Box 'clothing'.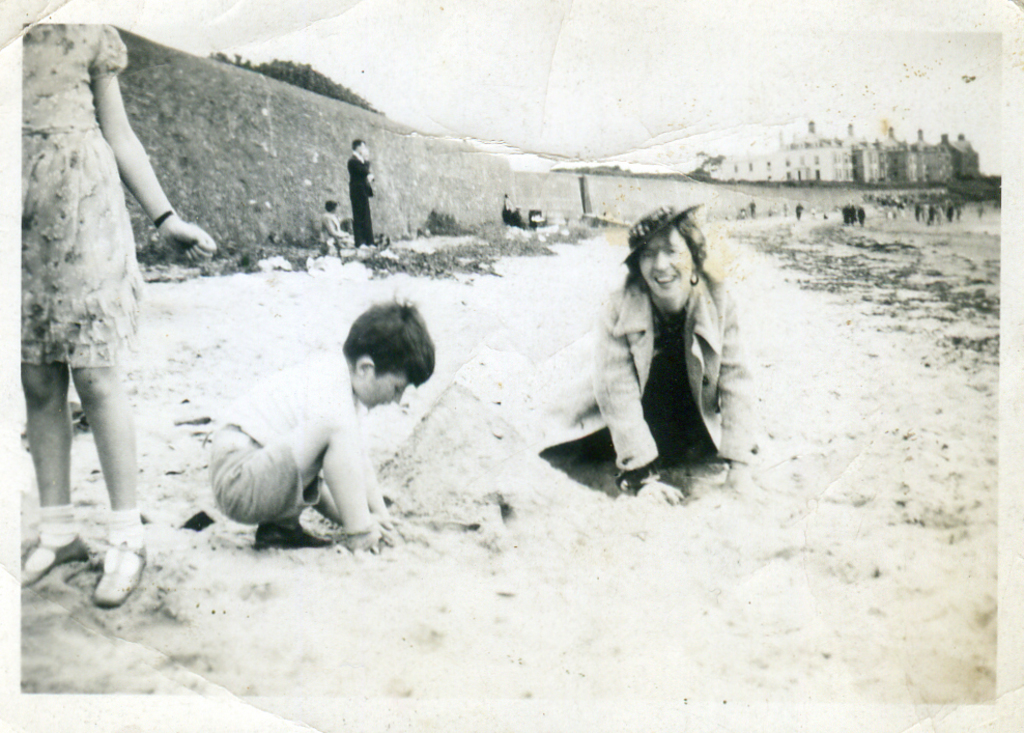
box=[338, 154, 375, 246].
